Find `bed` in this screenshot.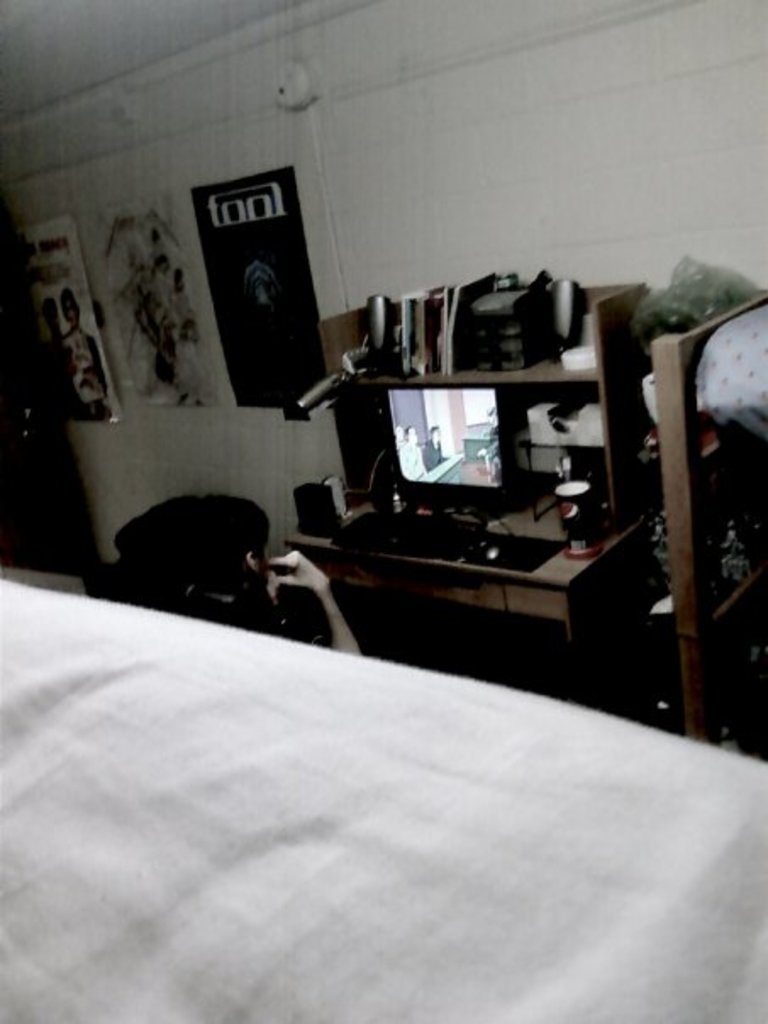
The bounding box for `bed` is 0 571 766 1022.
